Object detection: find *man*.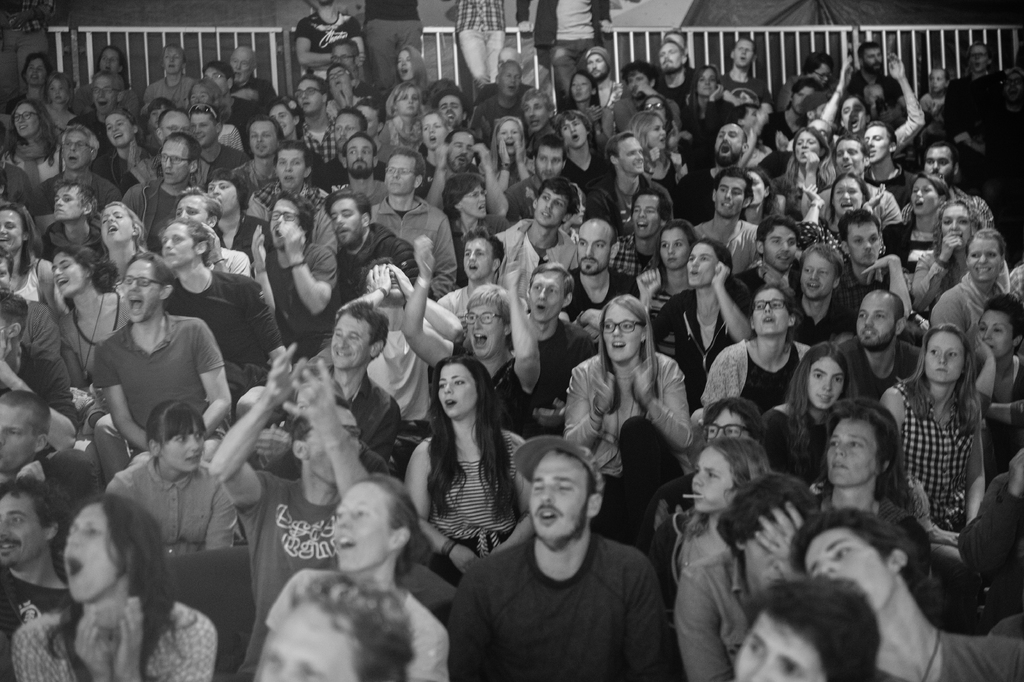
x1=510 y1=133 x2=568 y2=221.
